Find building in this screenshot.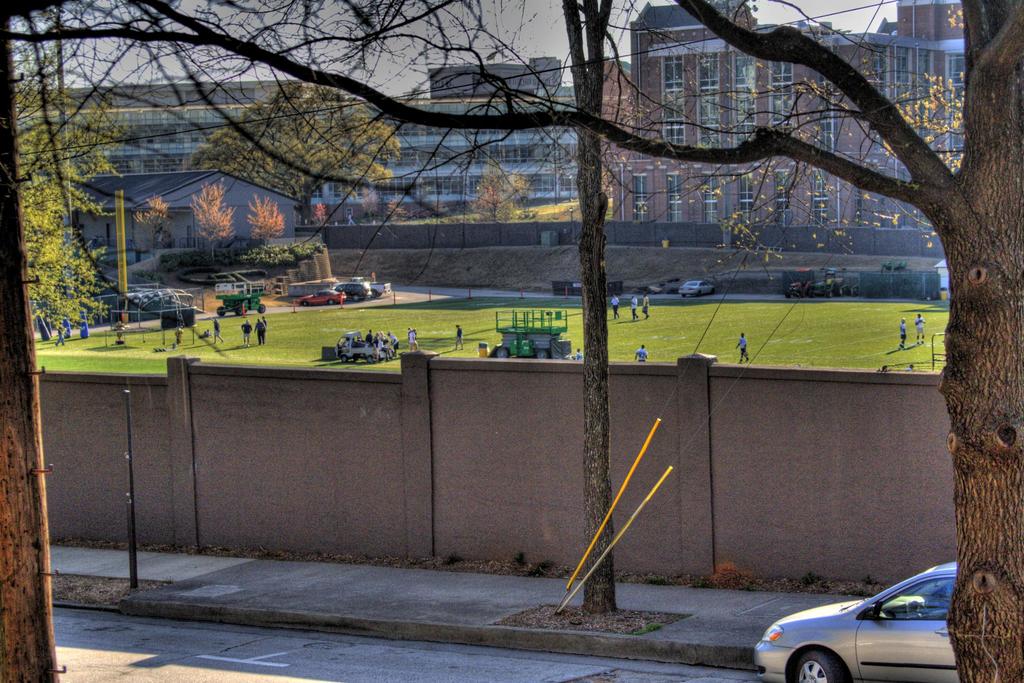
The bounding box for building is bbox(15, 57, 578, 221).
